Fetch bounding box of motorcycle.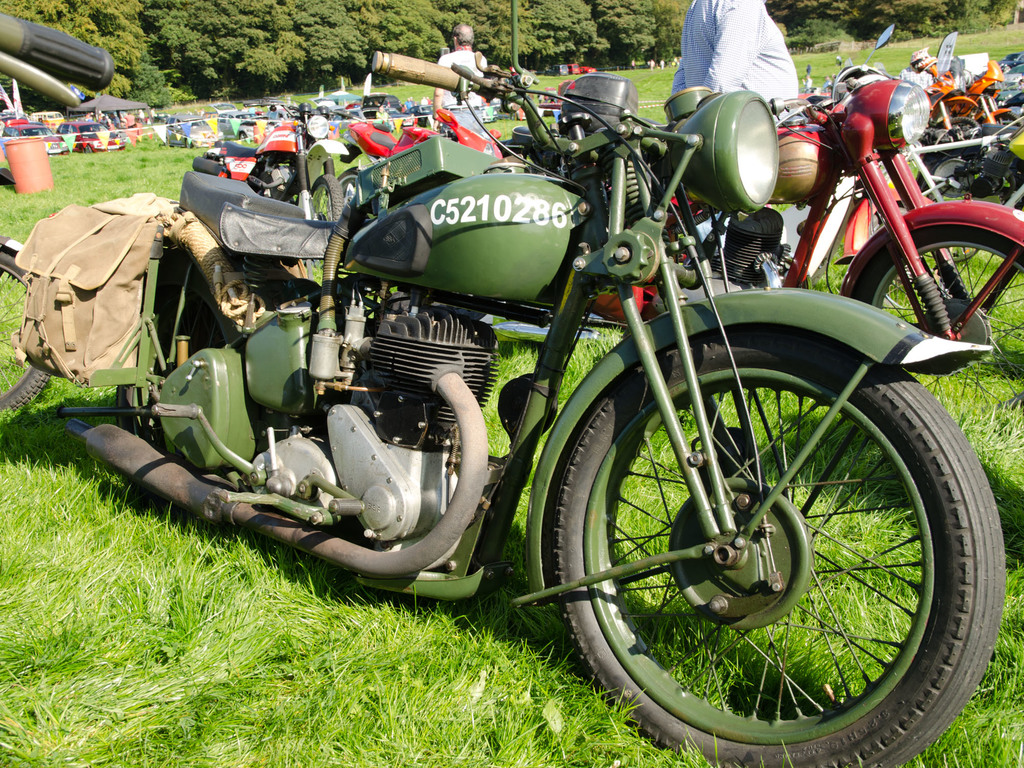
Bbox: (926, 65, 983, 133).
